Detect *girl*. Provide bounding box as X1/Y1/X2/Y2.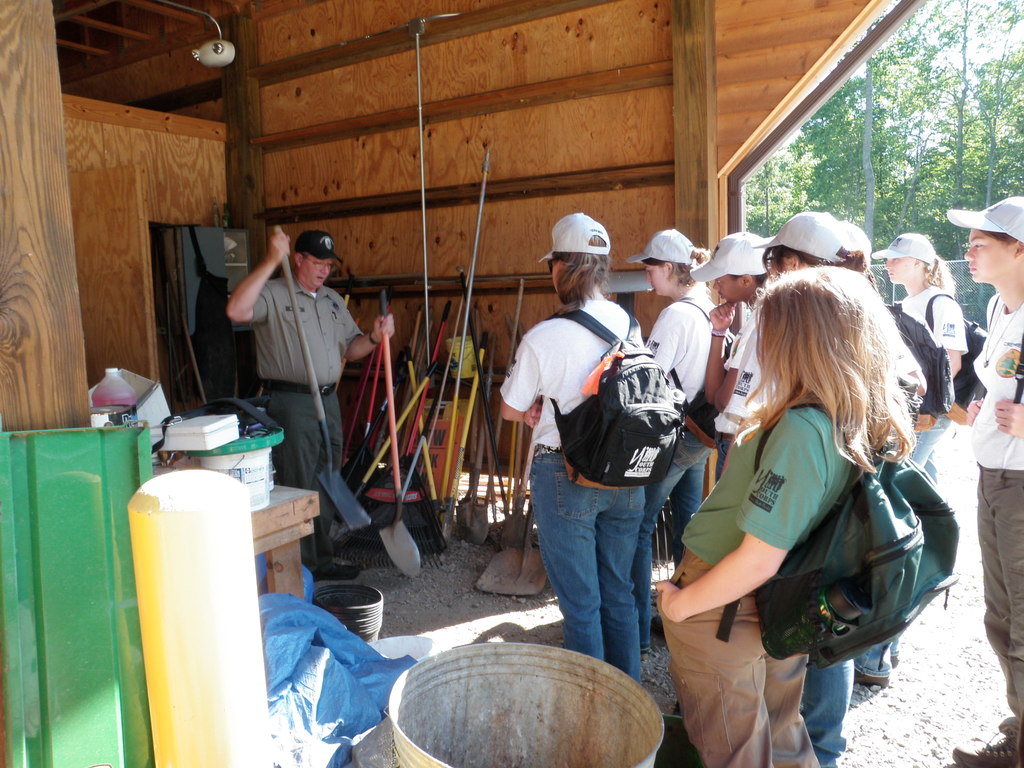
656/265/917/767.
